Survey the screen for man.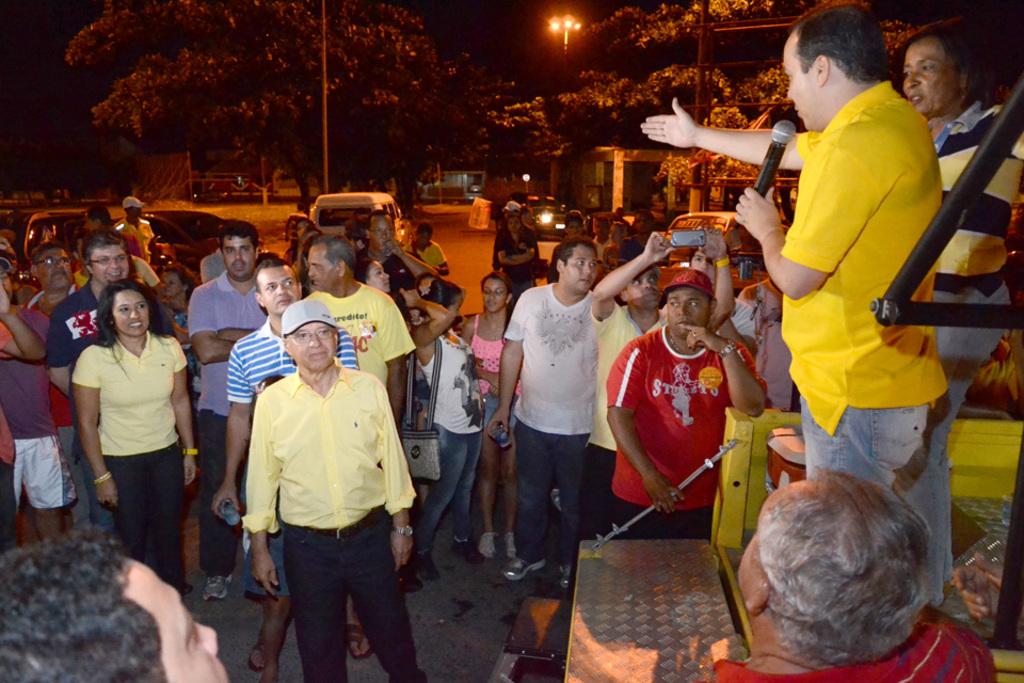
Survey found: bbox=[28, 240, 89, 533].
